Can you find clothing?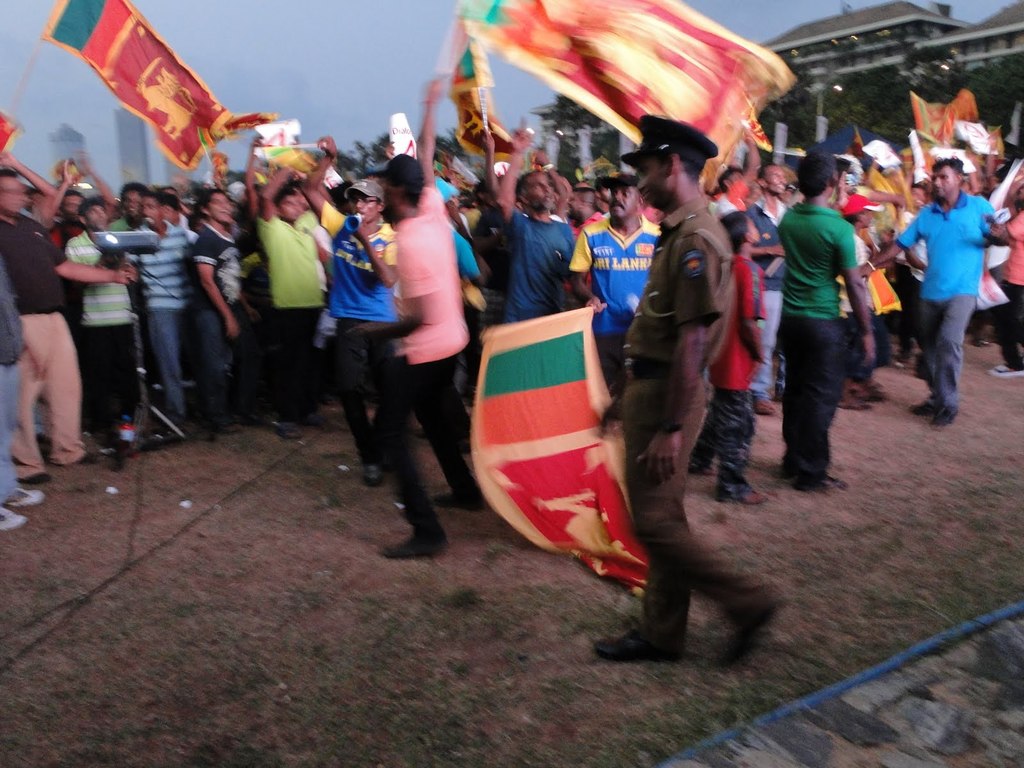
Yes, bounding box: [1005, 213, 1023, 371].
